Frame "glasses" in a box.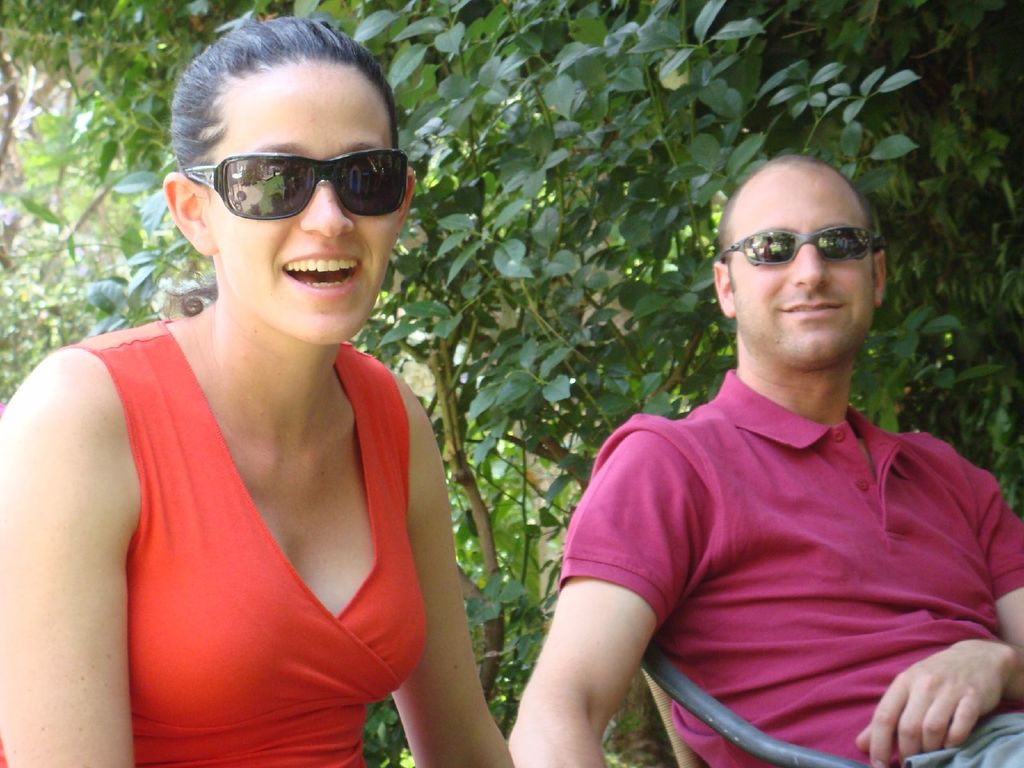
{"x1": 186, "y1": 132, "x2": 399, "y2": 211}.
